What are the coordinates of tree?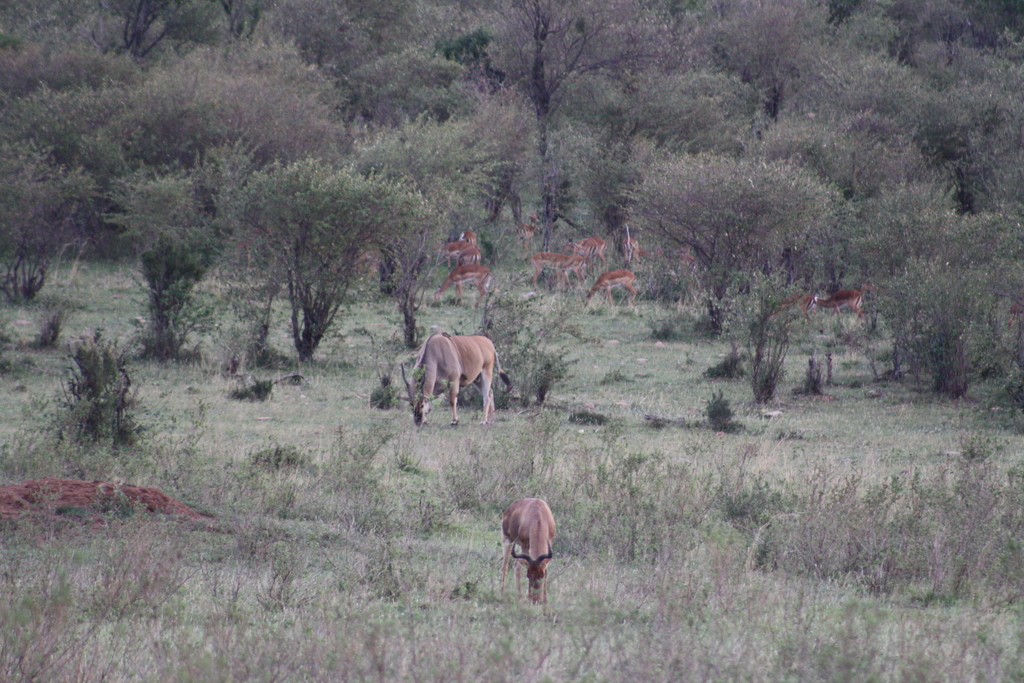
(908, 44, 1023, 210).
